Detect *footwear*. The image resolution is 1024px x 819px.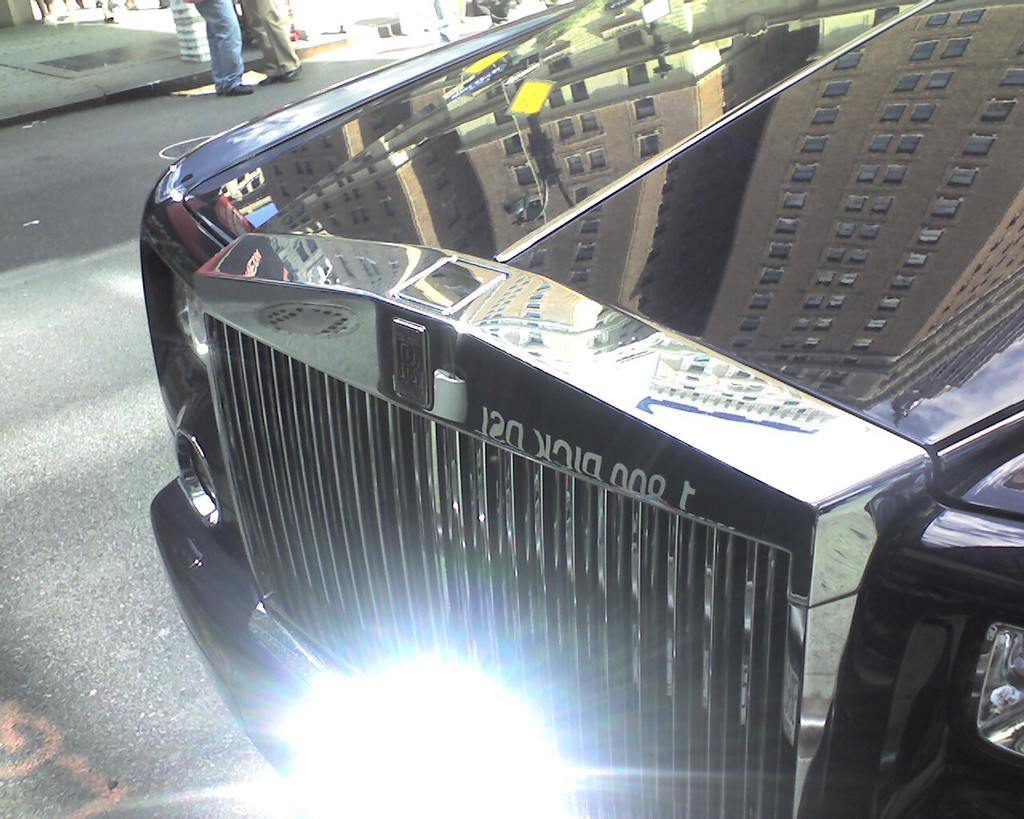
284/63/301/81.
